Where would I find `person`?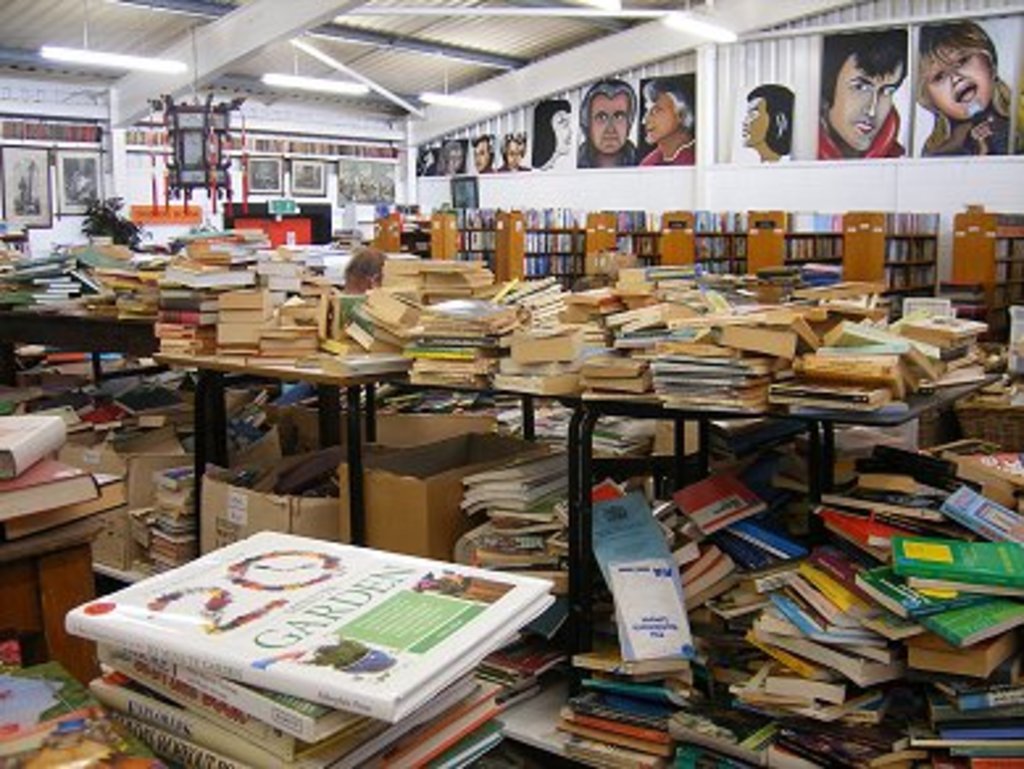
At select_region(469, 137, 495, 174).
